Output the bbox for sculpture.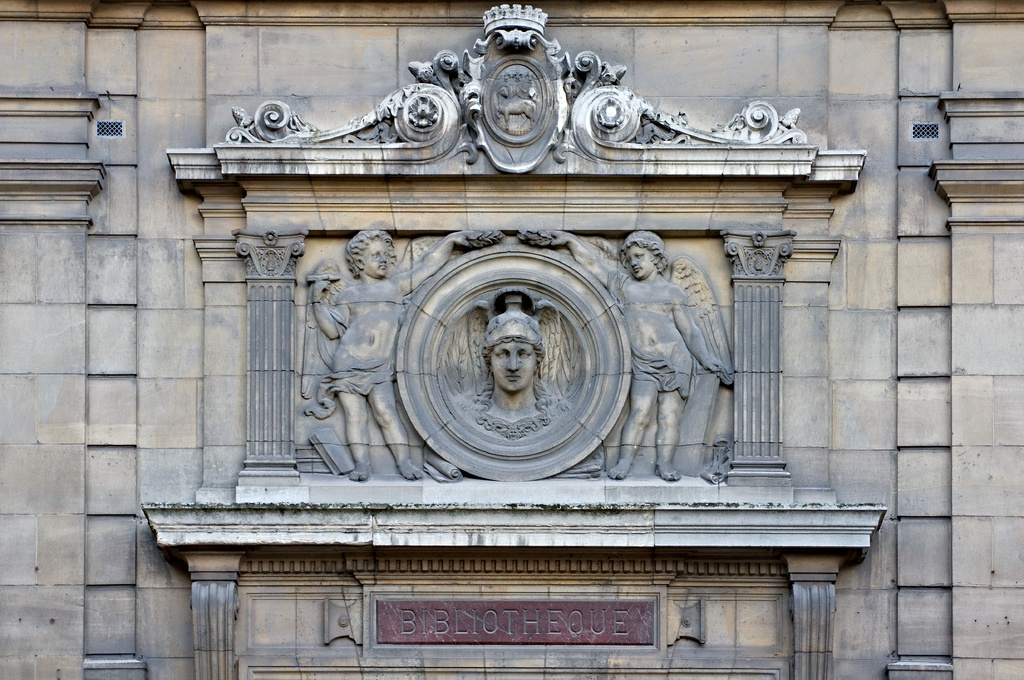
[x1=307, y1=228, x2=507, y2=480].
